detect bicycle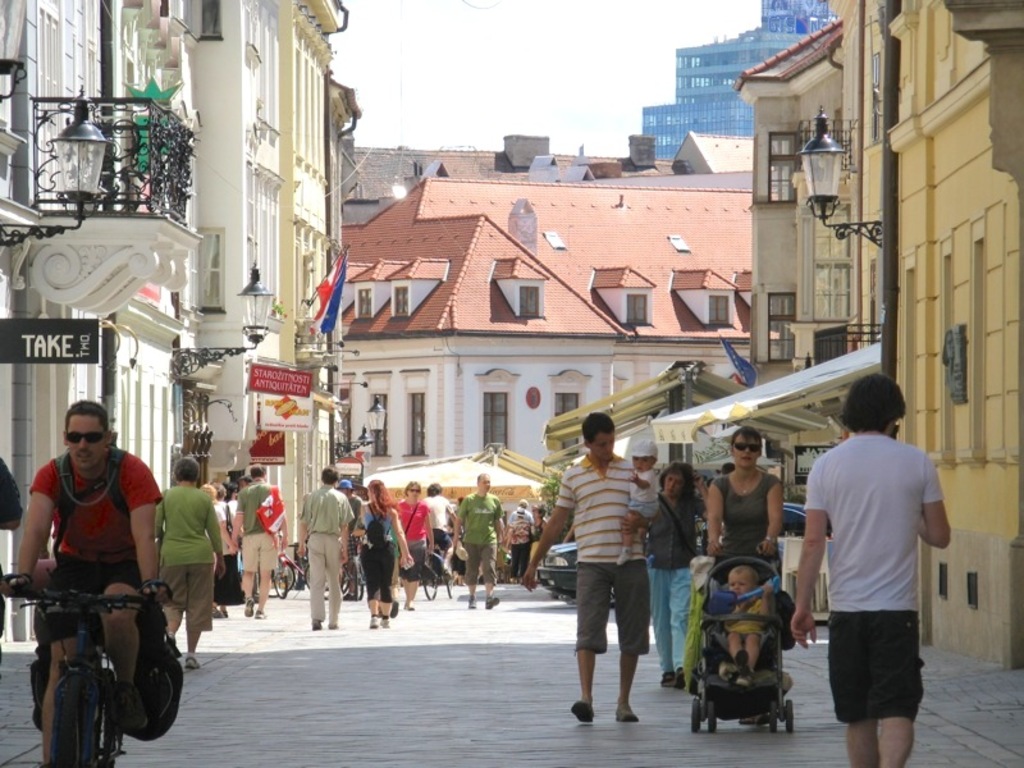
<region>0, 582, 175, 767</region>
